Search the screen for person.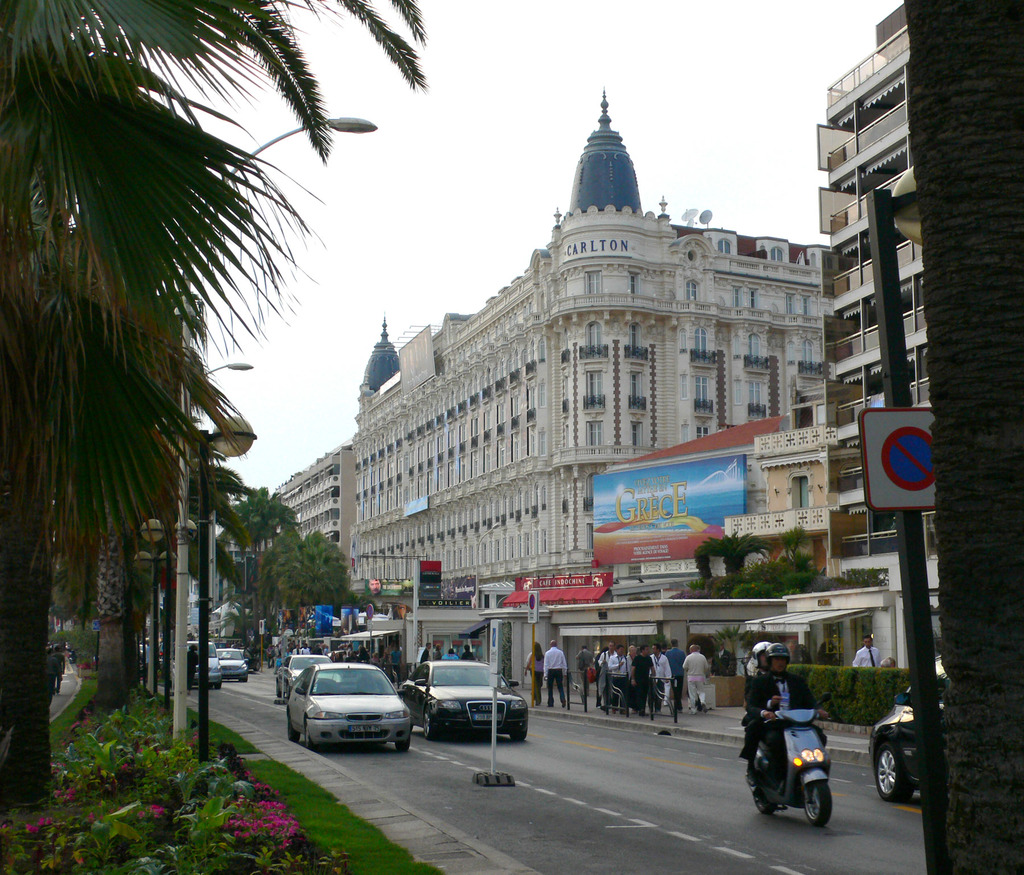
Found at left=463, top=647, right=476, bottom=659.
